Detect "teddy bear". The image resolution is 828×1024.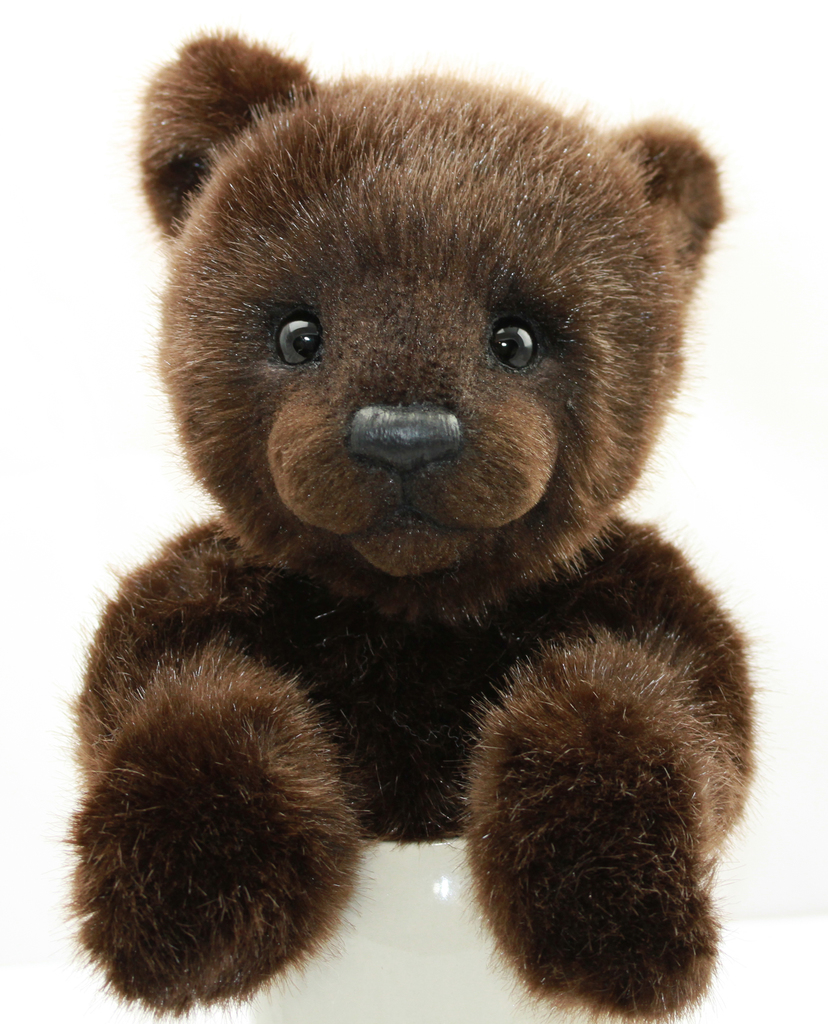
[57,26,753,1023].
